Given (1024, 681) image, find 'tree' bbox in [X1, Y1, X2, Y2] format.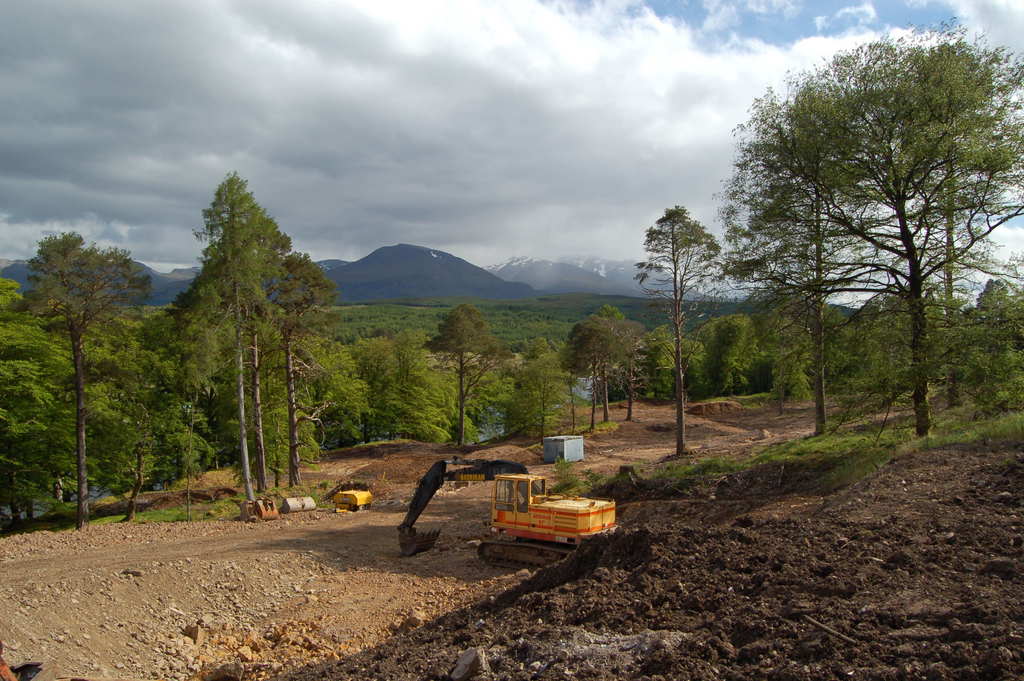
[425, 299, 505, 450].
